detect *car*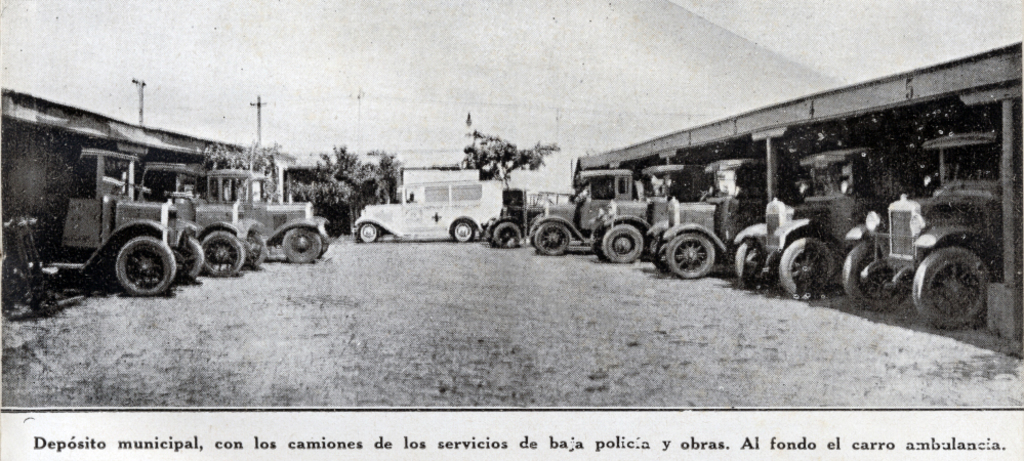
[337,159,516,242]
